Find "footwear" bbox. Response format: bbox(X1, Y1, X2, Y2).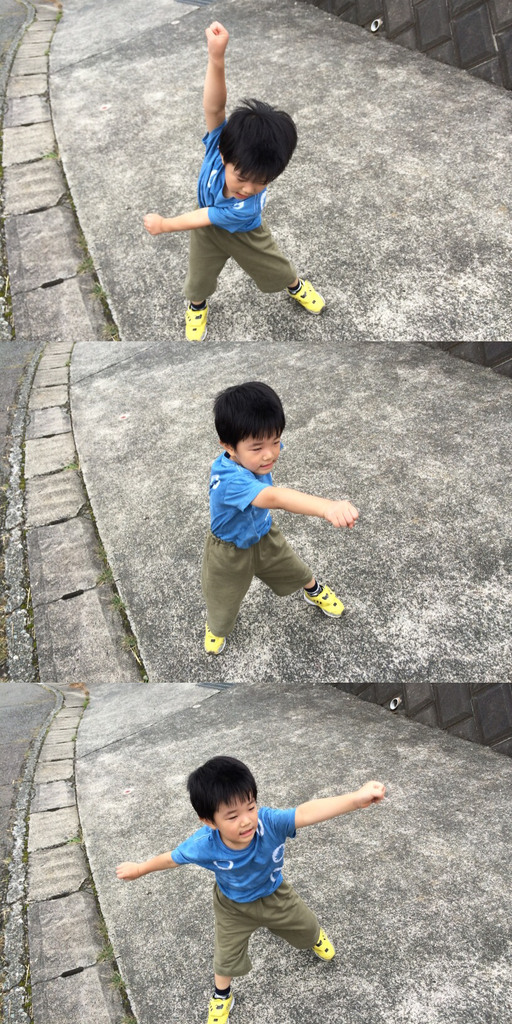
bbox(260, 263, 337, 314).
